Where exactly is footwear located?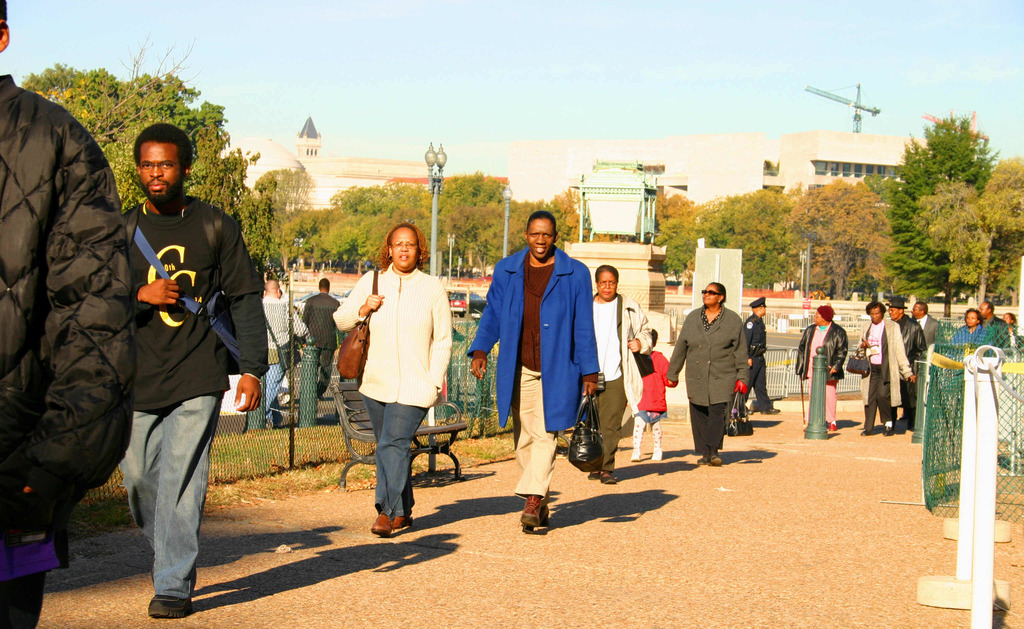
Its bounding box is 602/473/616/484.
